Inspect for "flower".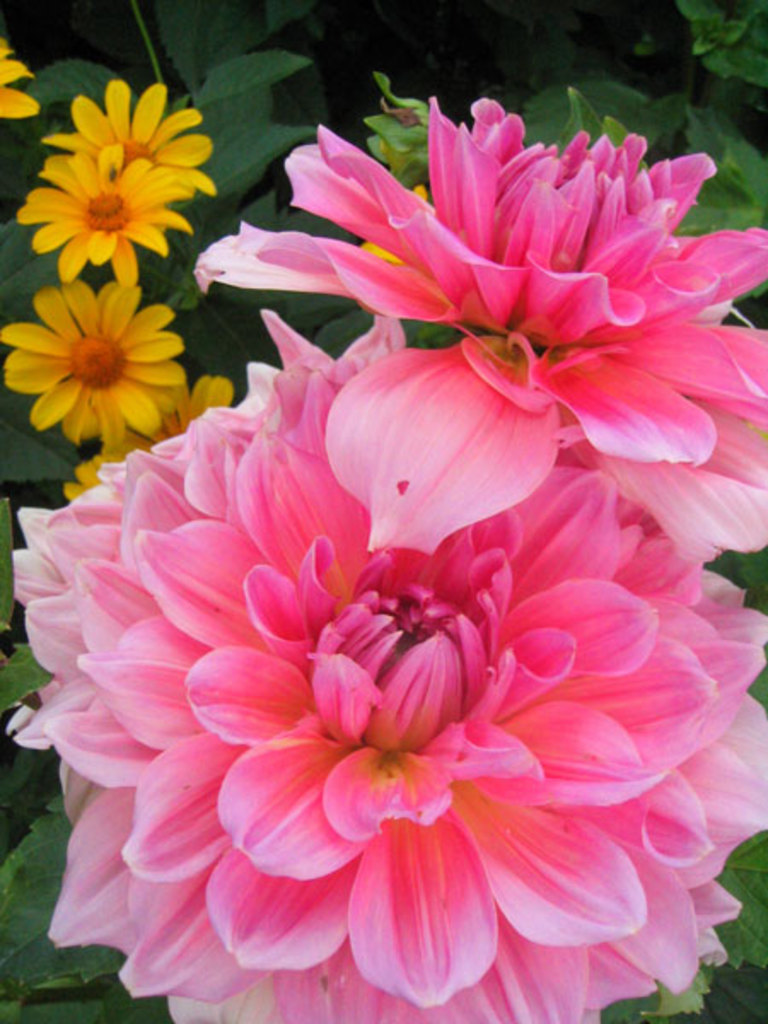
Inspection: <box>0,309,766,1022</box>.
